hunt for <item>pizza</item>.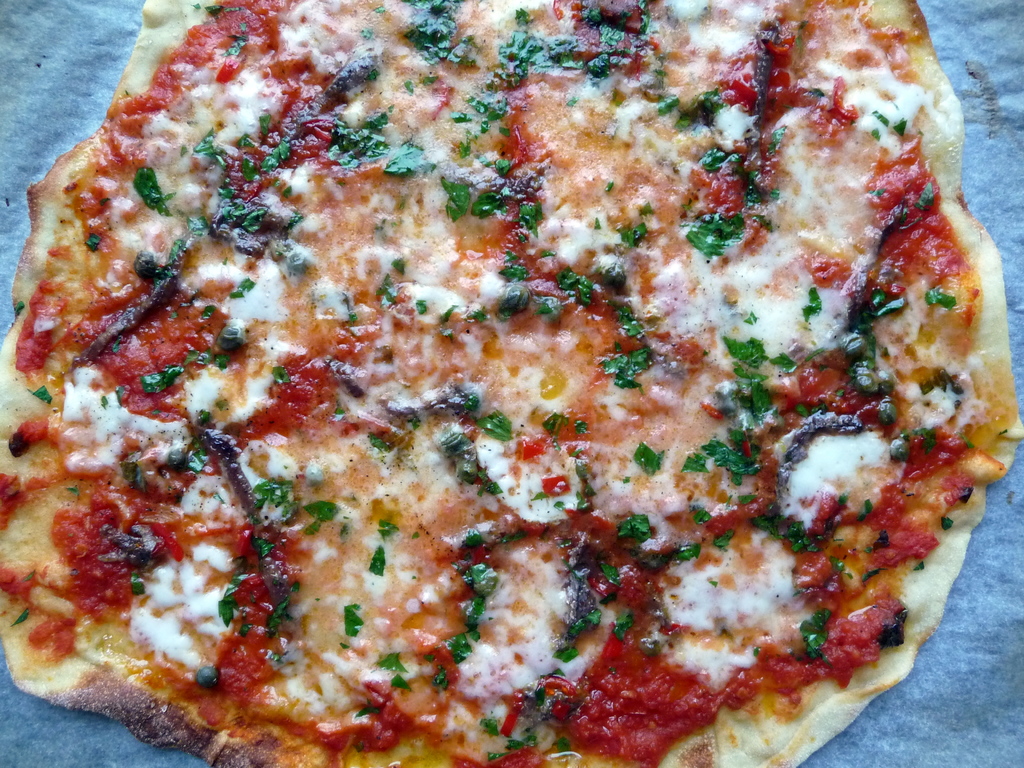
Hunted down at <bbox>0, 0, 1023, 767</bbox>.
